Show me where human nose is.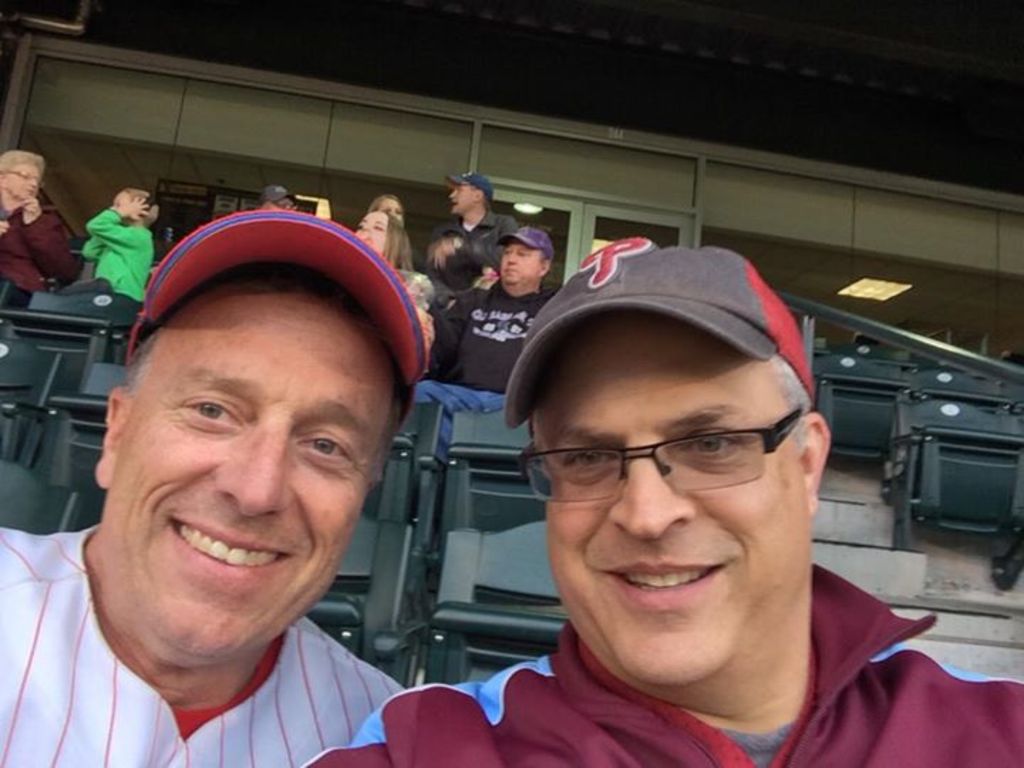
human nose is at (left=609, top=454, right=694, bottom=545).
